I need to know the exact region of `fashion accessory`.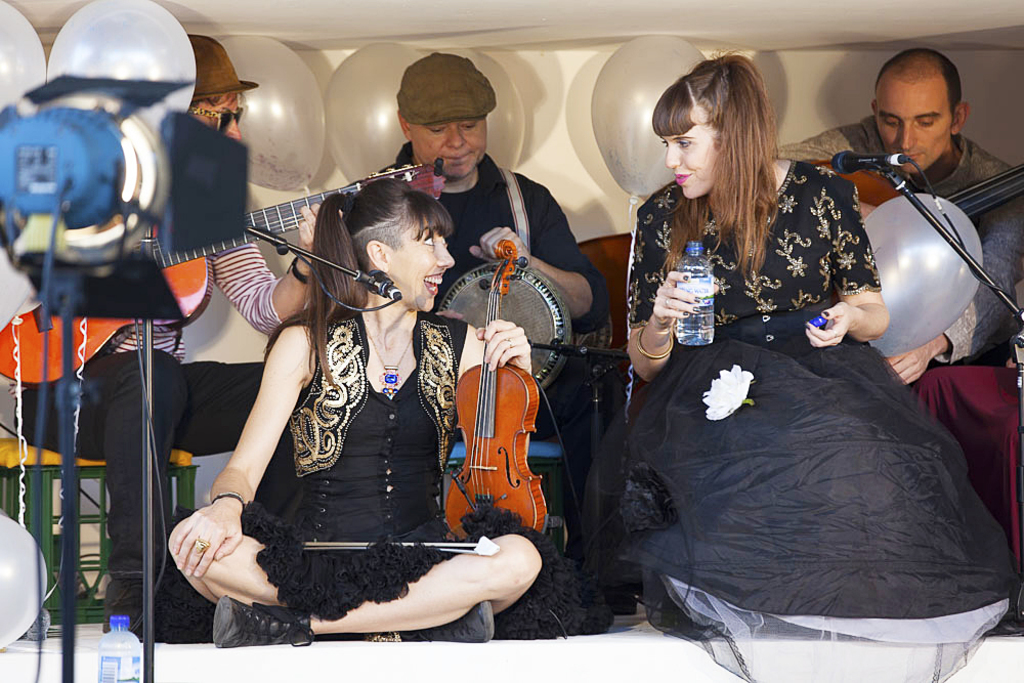
Region: {"x1": 364, "y1": 326, "x2": 414, "y2": 404}.
